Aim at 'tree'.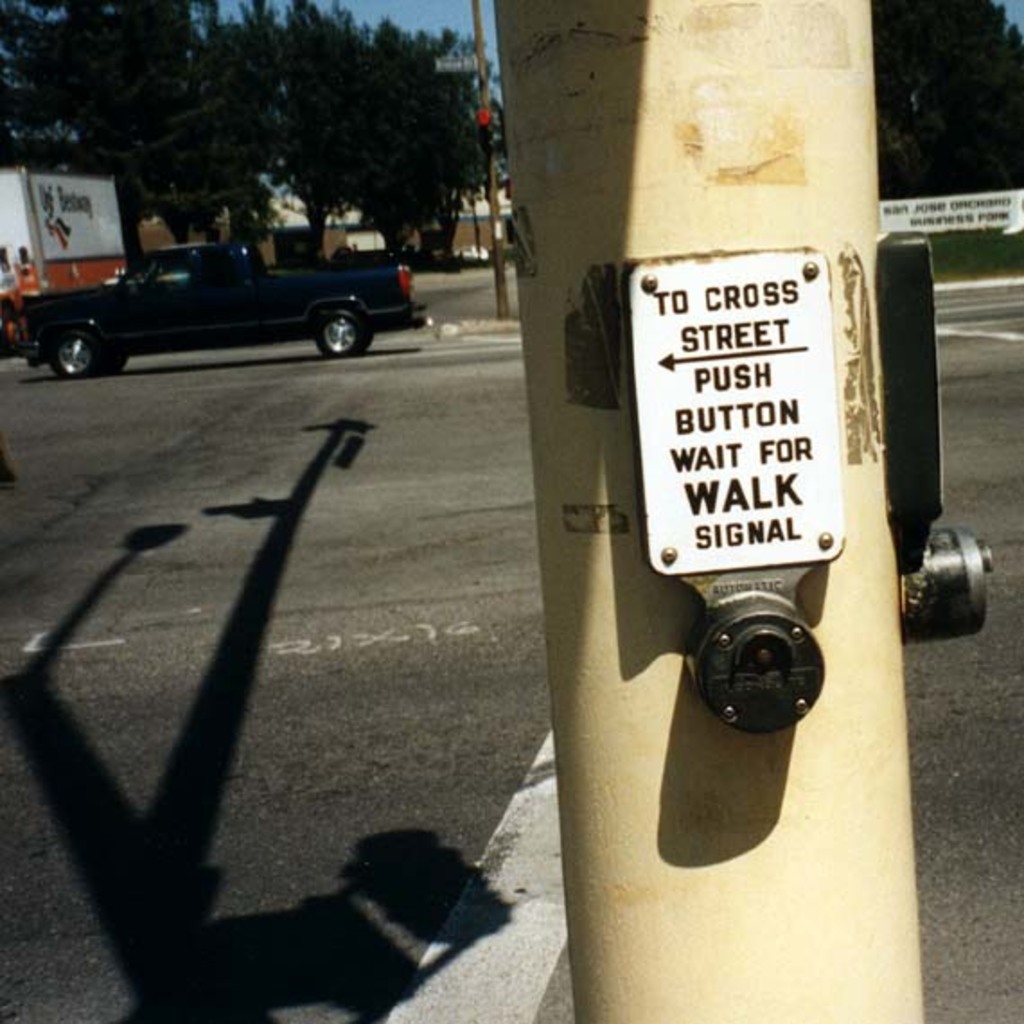
Aimed at pyautogui.locateOnScreen(305, 0, 437, 268).
